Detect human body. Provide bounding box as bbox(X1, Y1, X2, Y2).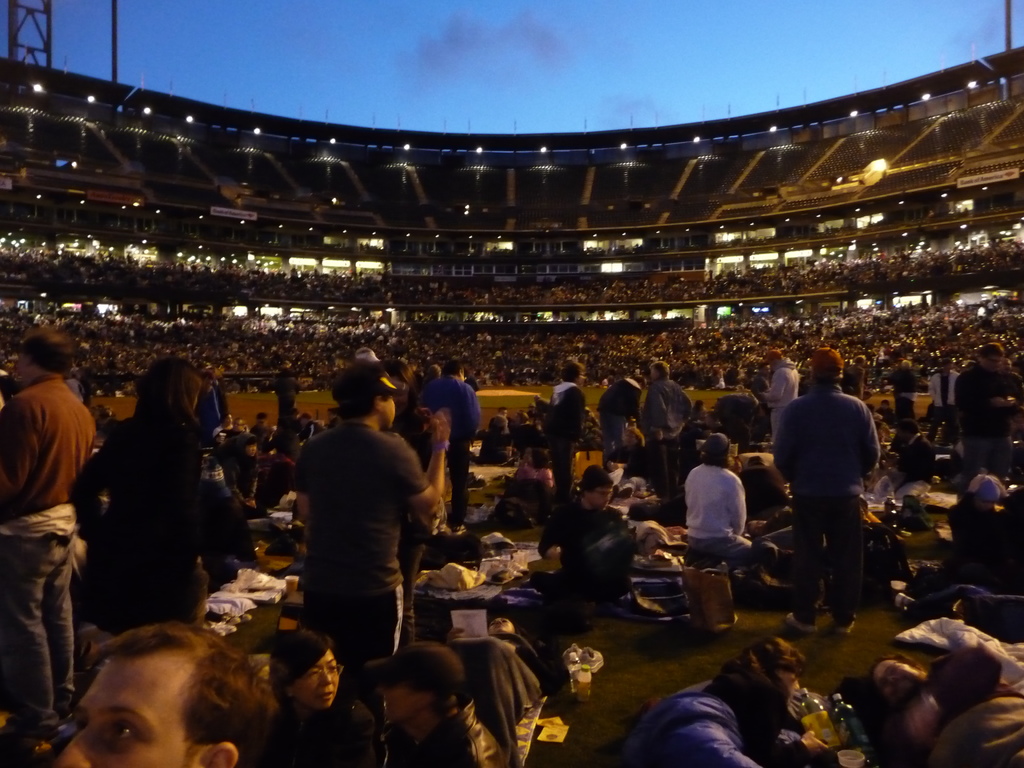
bbox(49, 268, 61, 280).
